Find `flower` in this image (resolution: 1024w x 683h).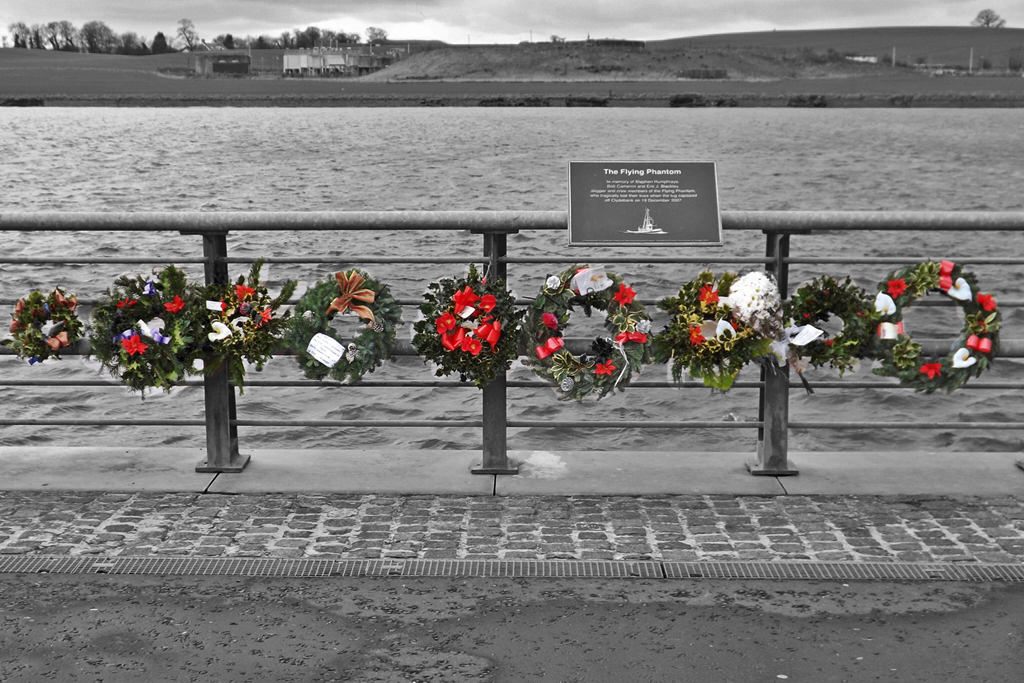
[left=531, top=334, right=563, bottom=359].
